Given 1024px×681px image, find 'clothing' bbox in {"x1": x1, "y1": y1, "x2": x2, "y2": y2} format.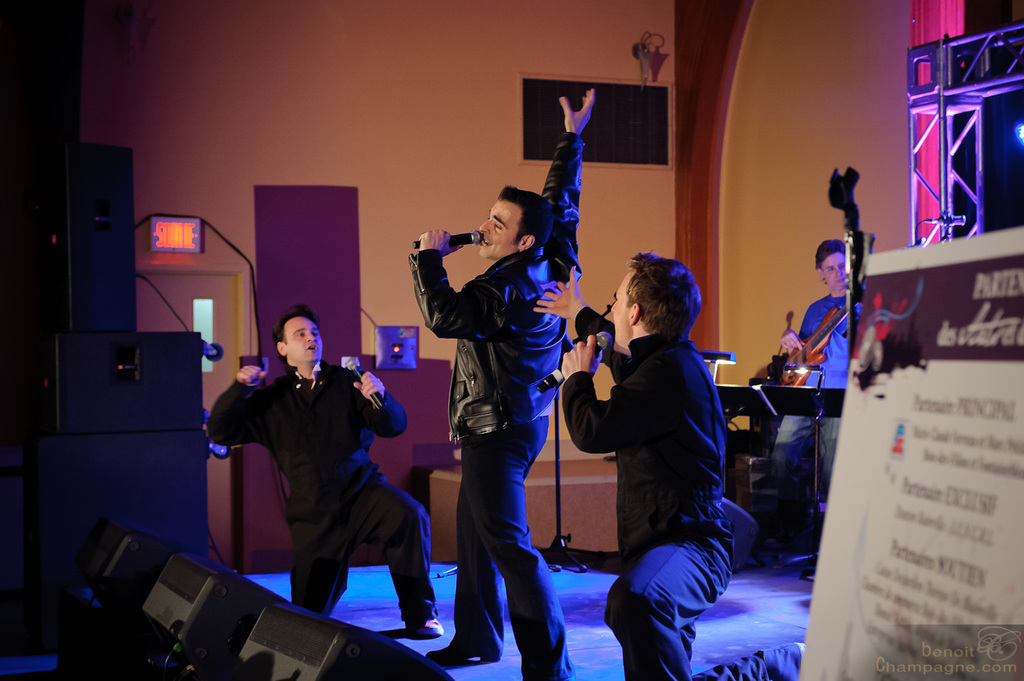
{"x1": 557, "y1": 326, "x2": 733, "y2": 555}.
